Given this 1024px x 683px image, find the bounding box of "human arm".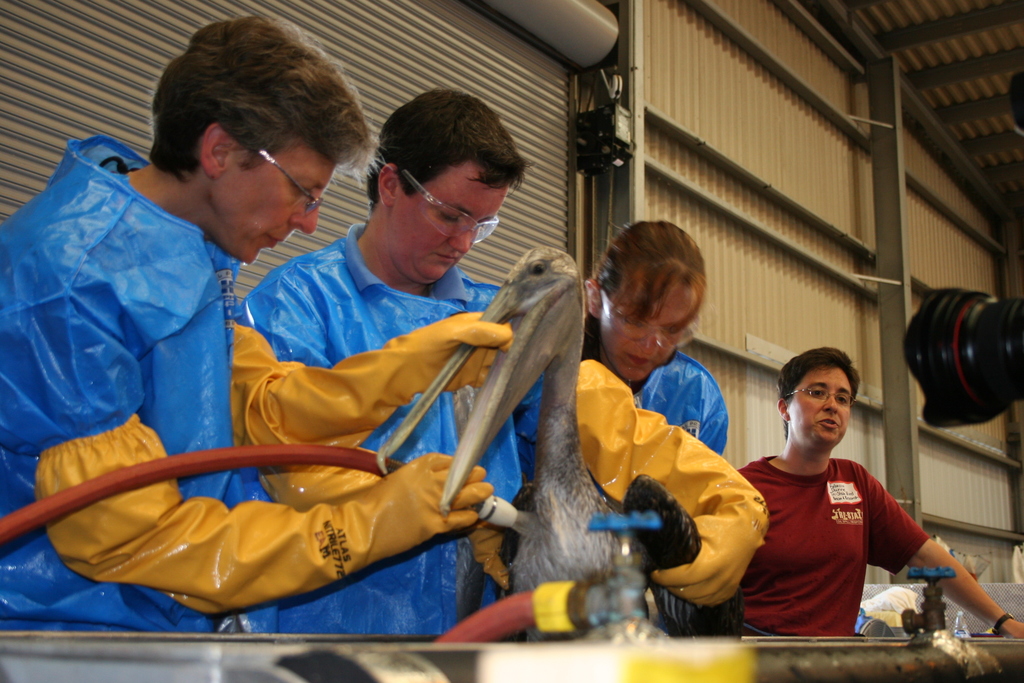
box=[566, 352, 775, 616].
